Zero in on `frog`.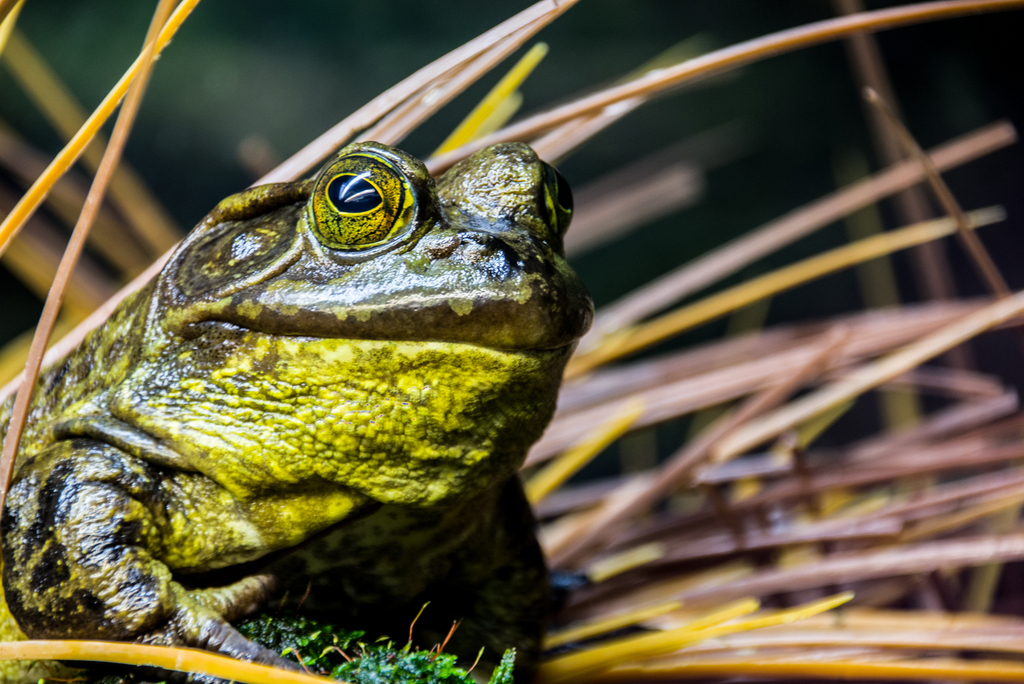
Zeroed in: crop(0, 139, 600, 664).
